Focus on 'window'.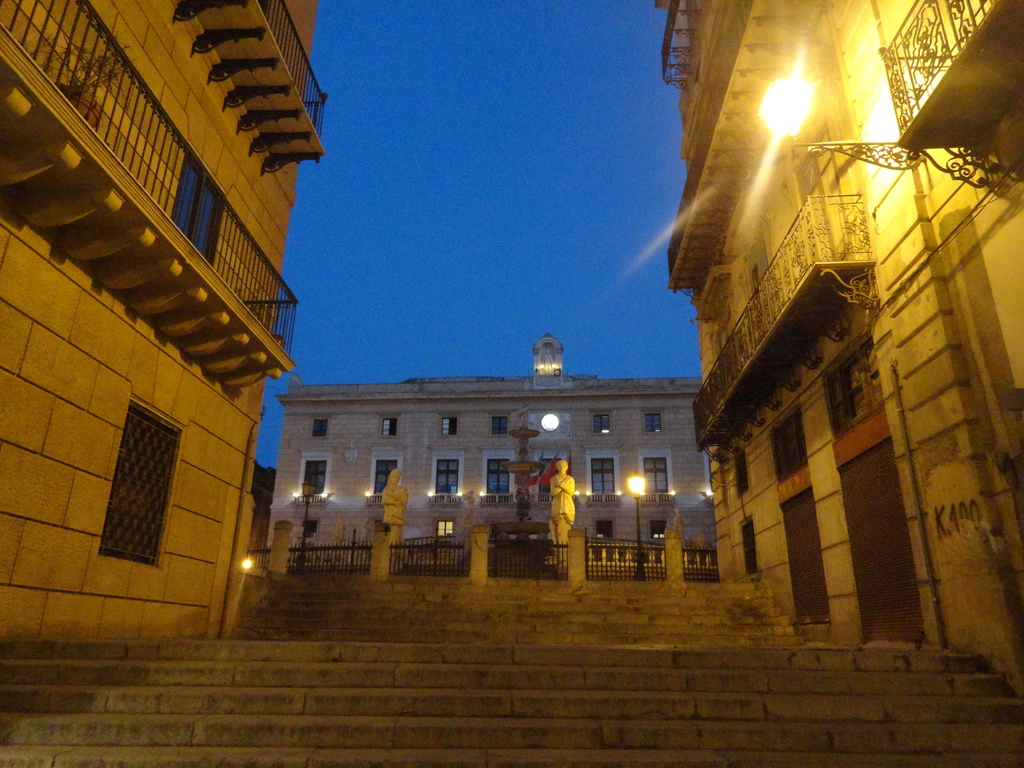
Focused at {"x1": 375, "y1": 415, "x2": 399, "y2": 440}.
